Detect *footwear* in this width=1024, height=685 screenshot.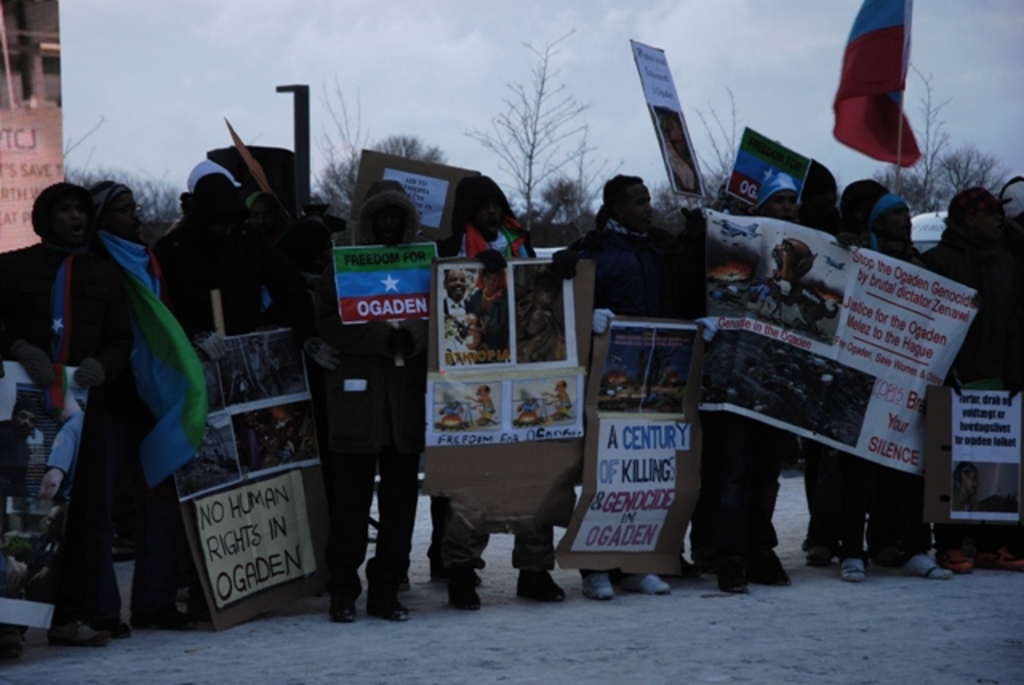
Detection: bbox=(43, 605, 98, 648).
